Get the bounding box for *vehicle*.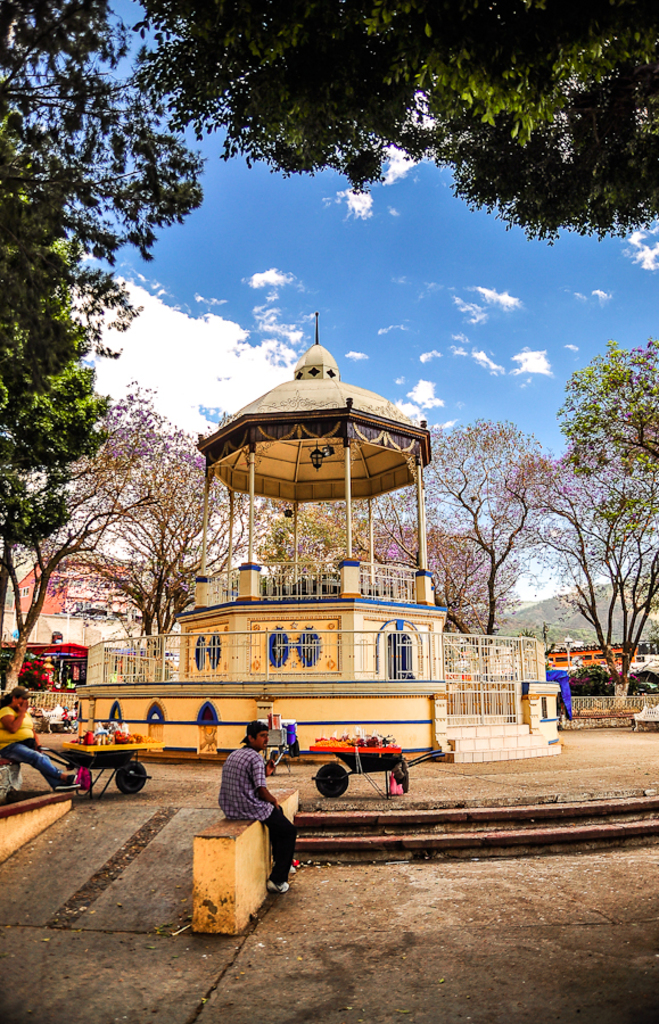
bbox=(629, 650, 658, 676).
